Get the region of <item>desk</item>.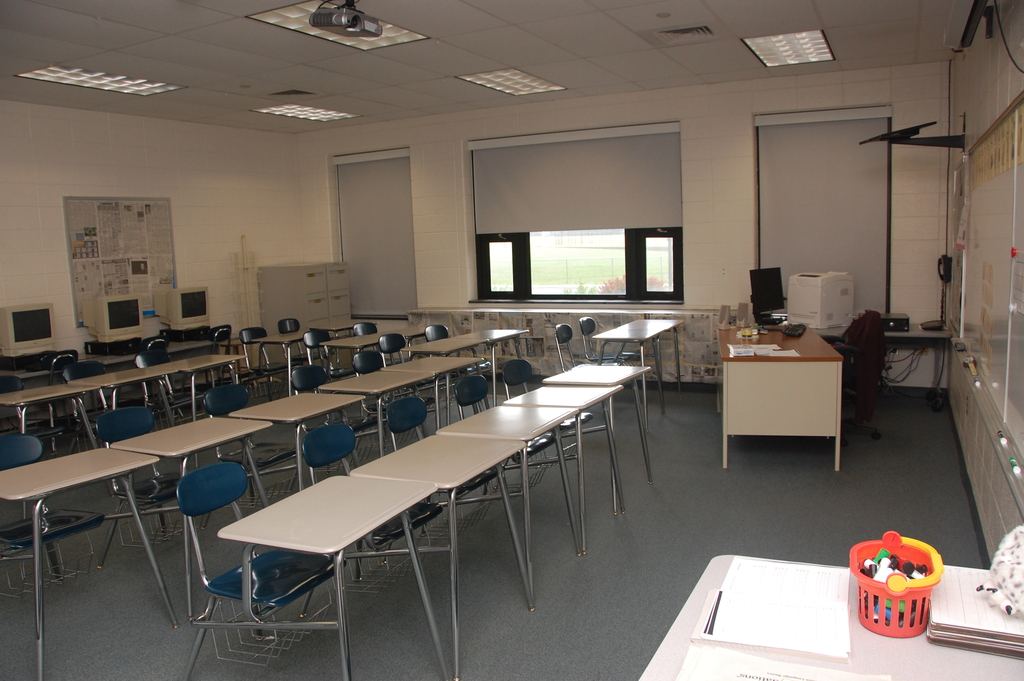
region(714, 320, 840, 468).
